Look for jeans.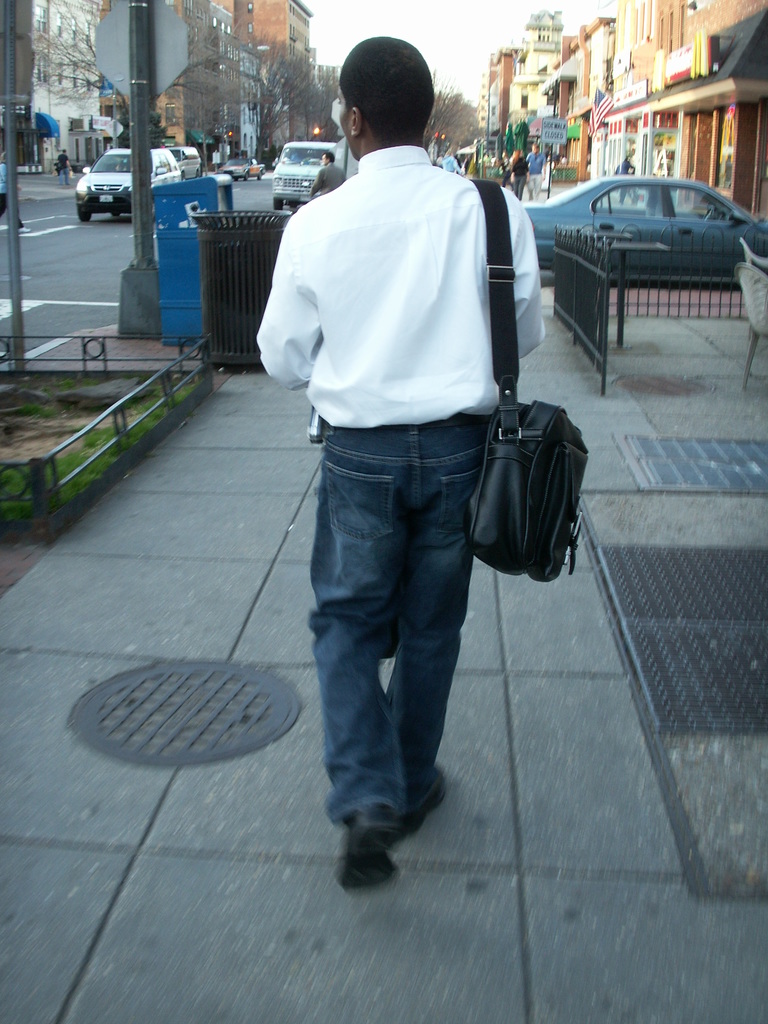
Found: <box>330,408,485,814</box>.
